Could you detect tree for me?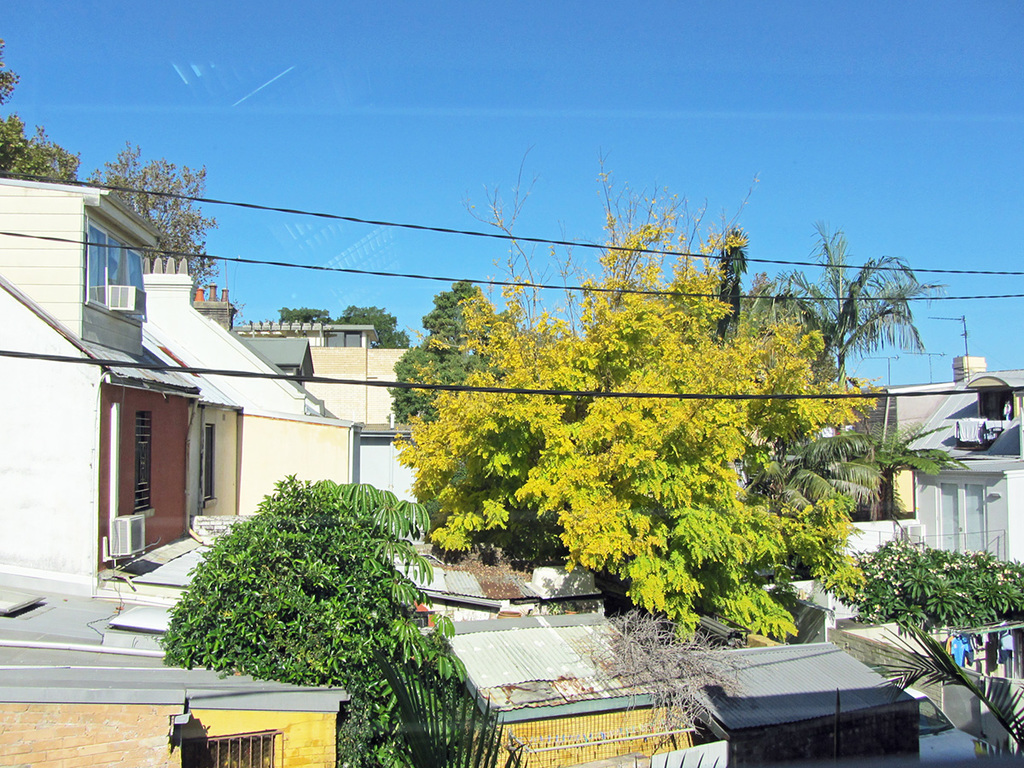
Detection result: [left=154, top=474, right=469, bottom=767].
